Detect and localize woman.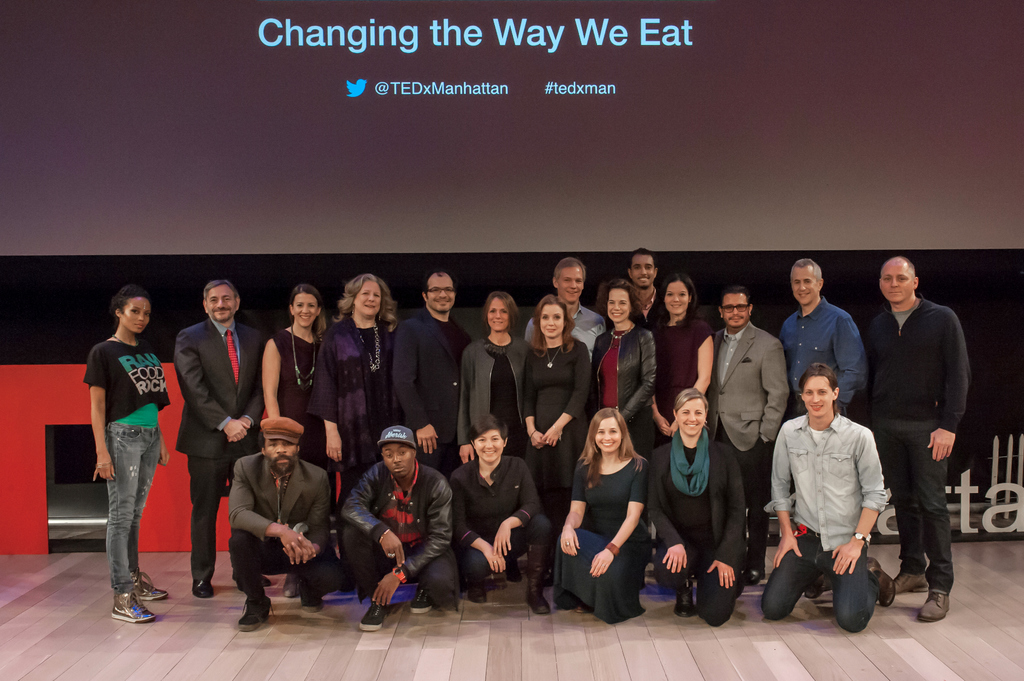
Localized at detection(443, 415, 552, 617).
